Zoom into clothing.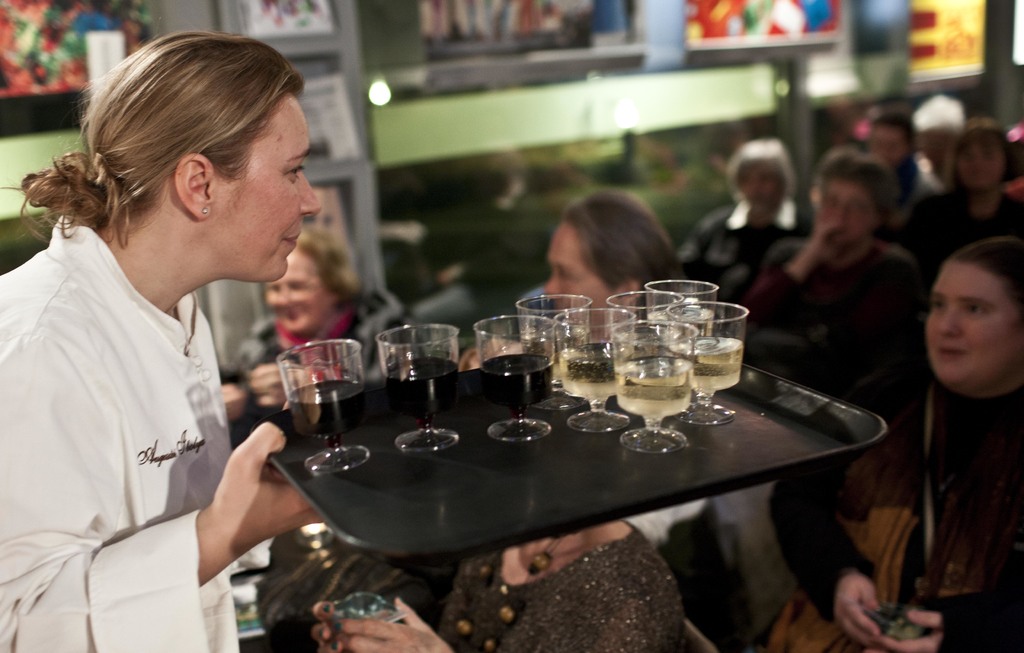
Zoom target: box(750, 239, 922, 399).
